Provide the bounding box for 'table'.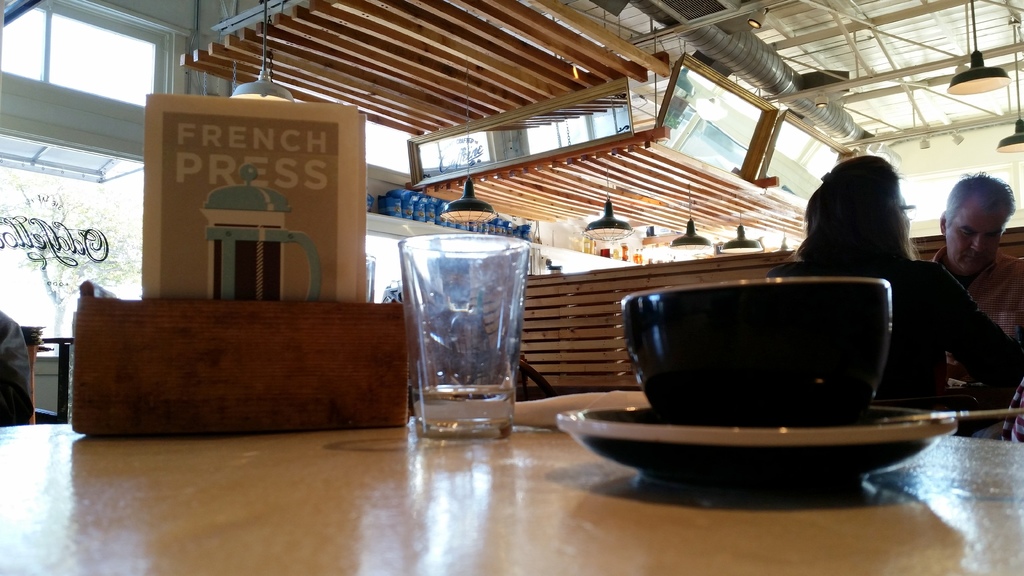
1:419:1023:572.
